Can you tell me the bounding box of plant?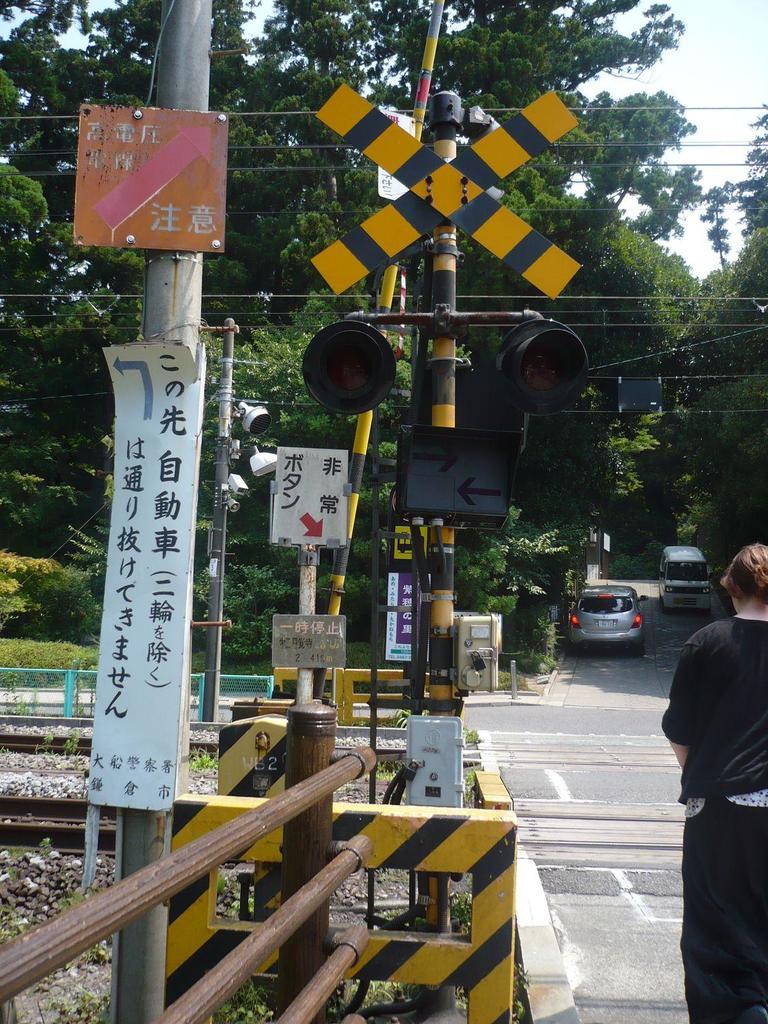
61/722/83/766.
